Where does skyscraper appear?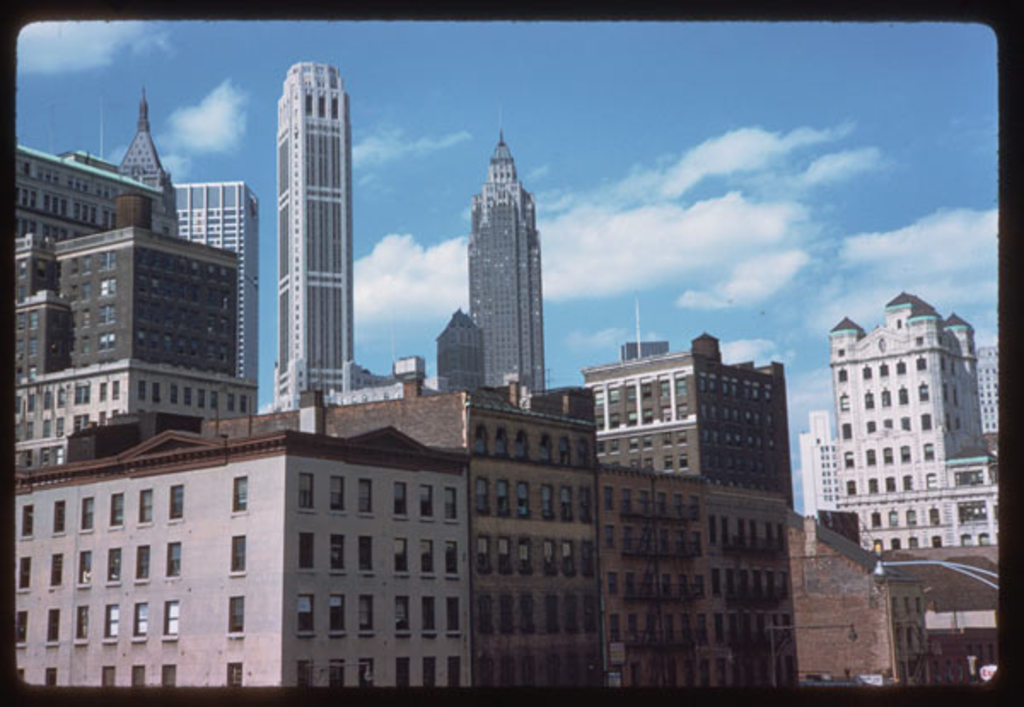
Appears at locate(3, 231, 273, 482).
